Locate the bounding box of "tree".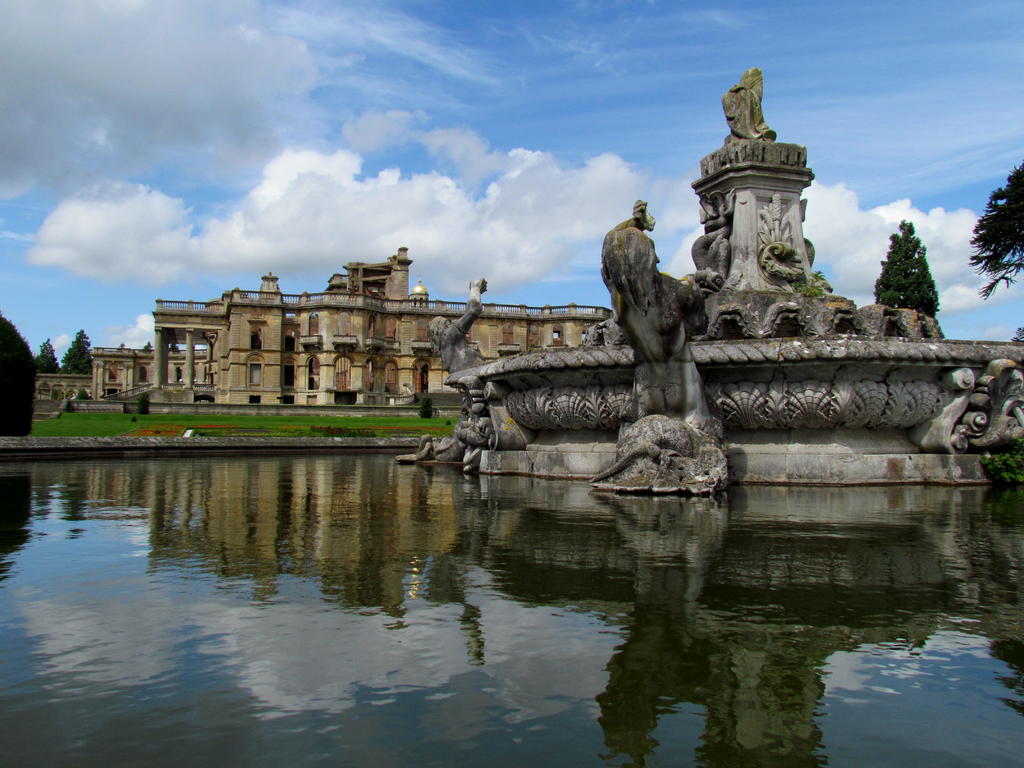
Bounding box: pyautogui.locateOnScreen(965, 157, 1023, 315).
